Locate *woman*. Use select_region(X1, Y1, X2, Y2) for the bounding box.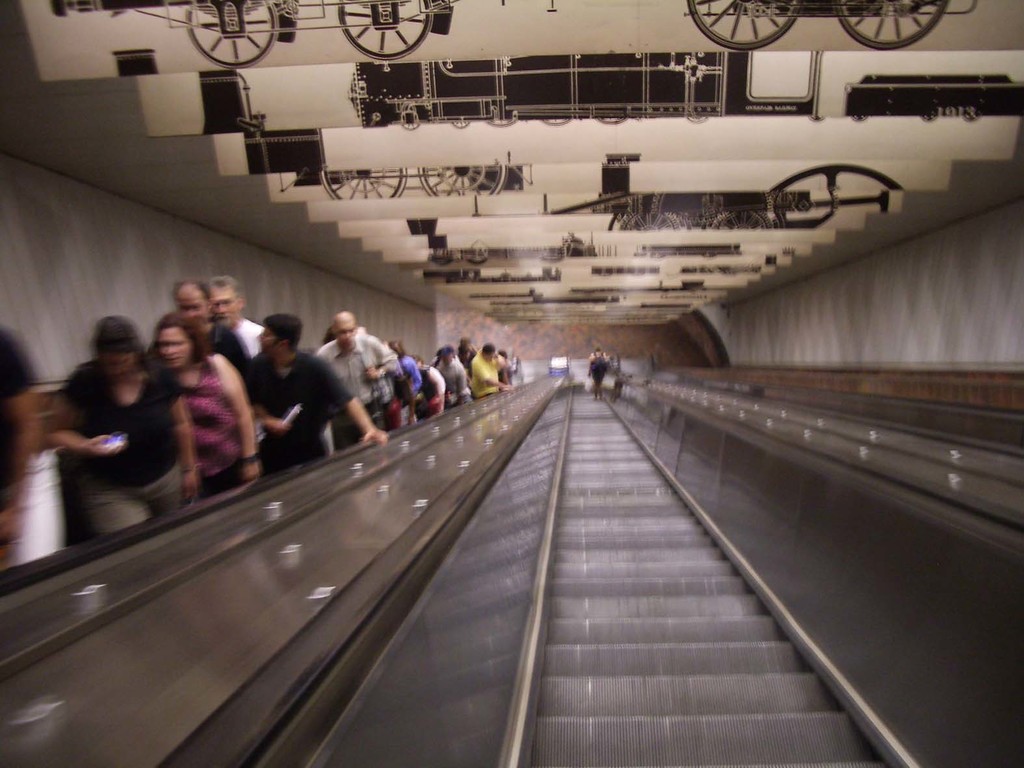
select_region(387, 336, 425, 425).
